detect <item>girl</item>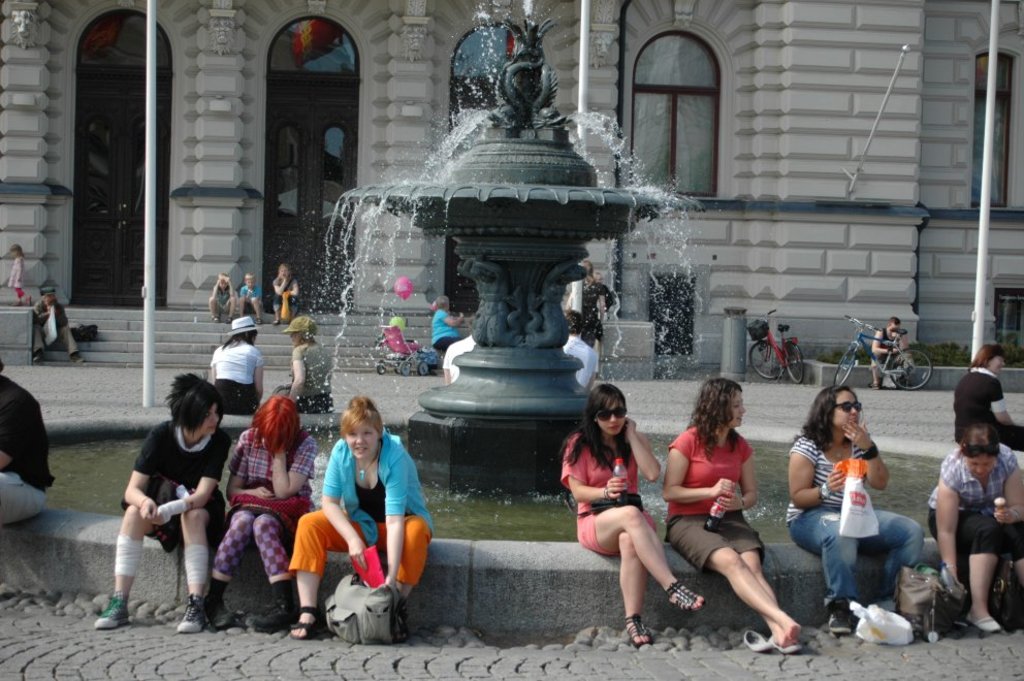
l=659, t=376, r=805, b=657
